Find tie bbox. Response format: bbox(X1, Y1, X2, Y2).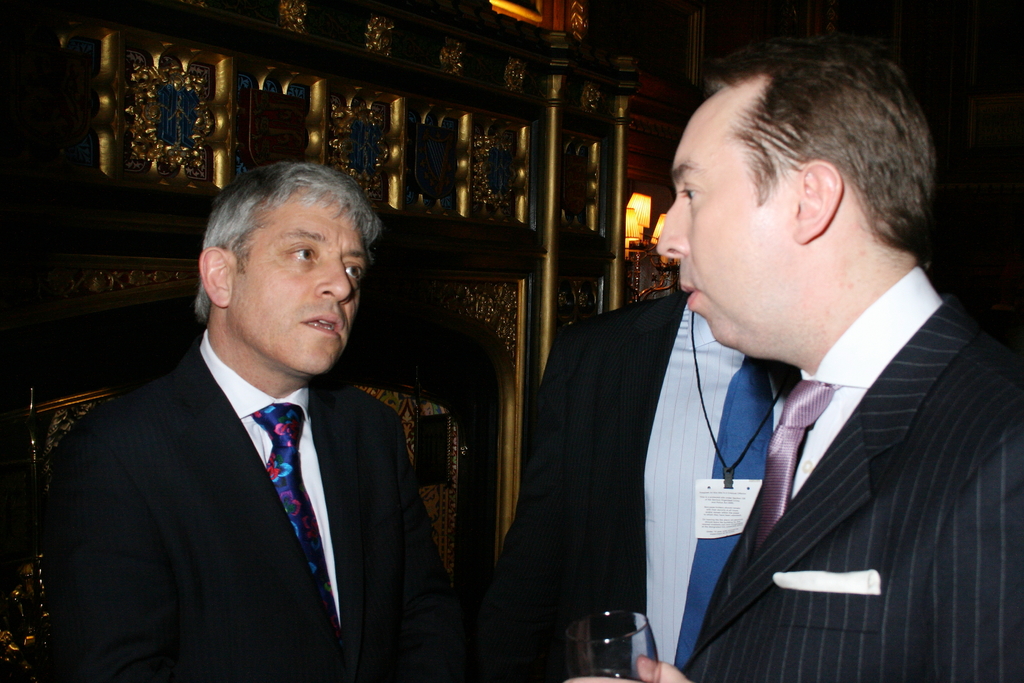
bbox(673, 352, 774, 677).
